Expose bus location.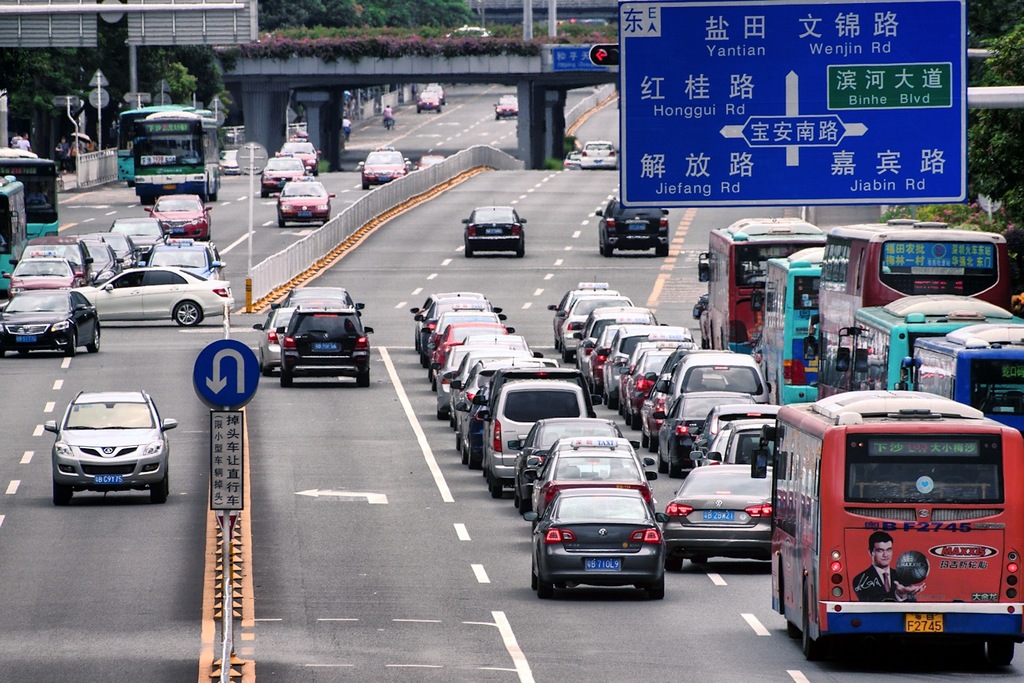
Exposed at bbox=[113, 102, 211, 190].
